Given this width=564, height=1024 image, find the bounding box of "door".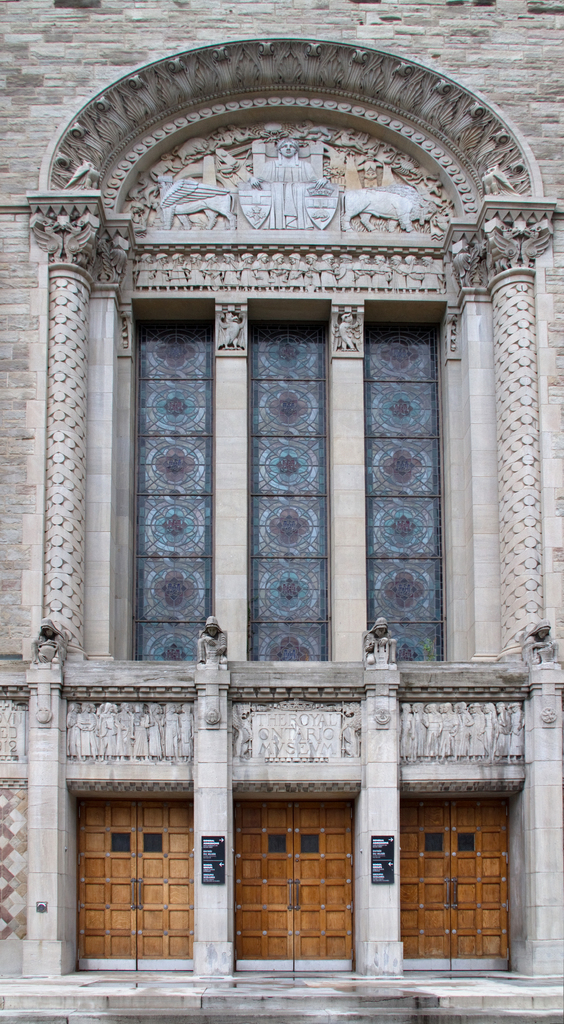
(76, 798, 191, 970).
